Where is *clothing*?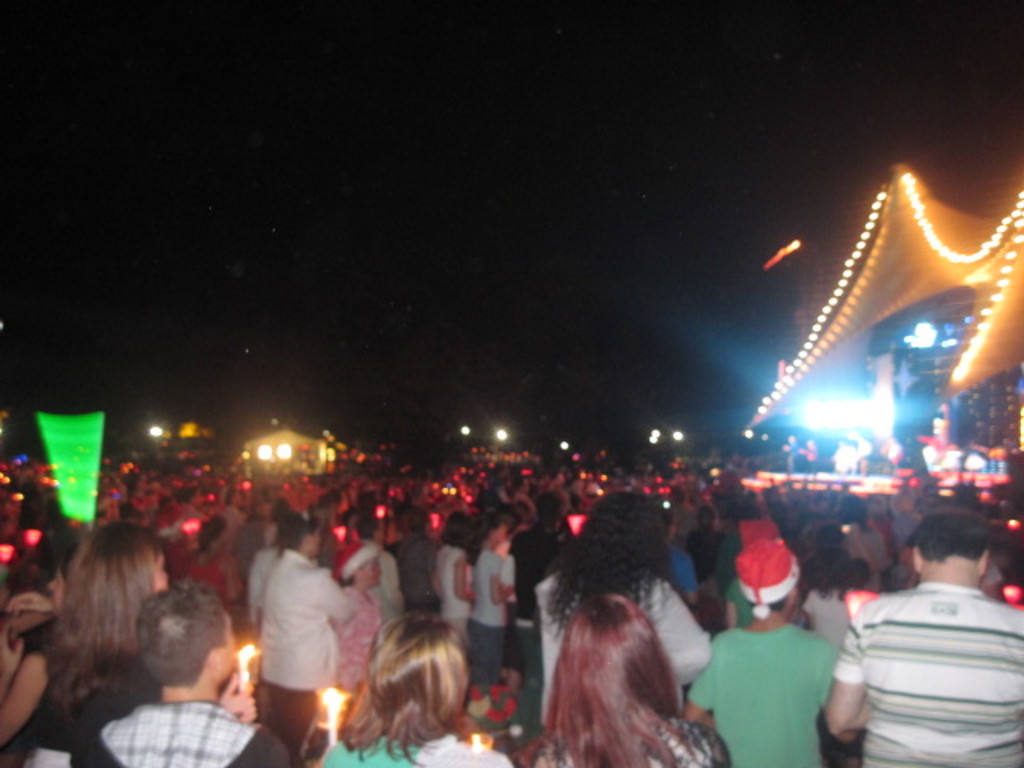
[466,622,499,690].
